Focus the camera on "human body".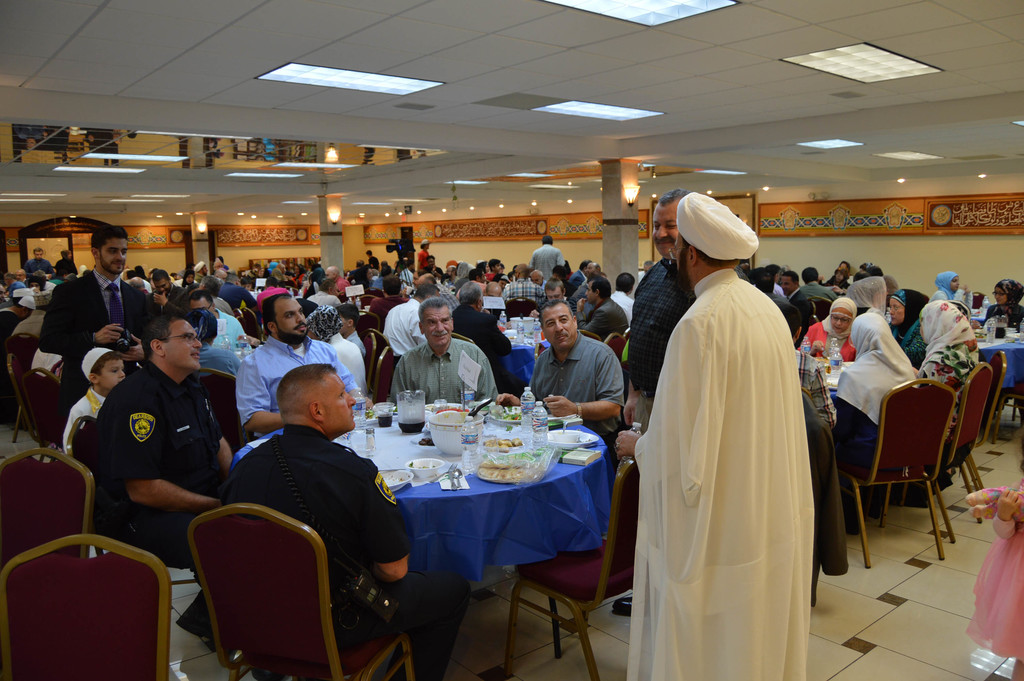
Focus region: {"left": 102, "top": 357, "right": 243, "bottom": 641}.
